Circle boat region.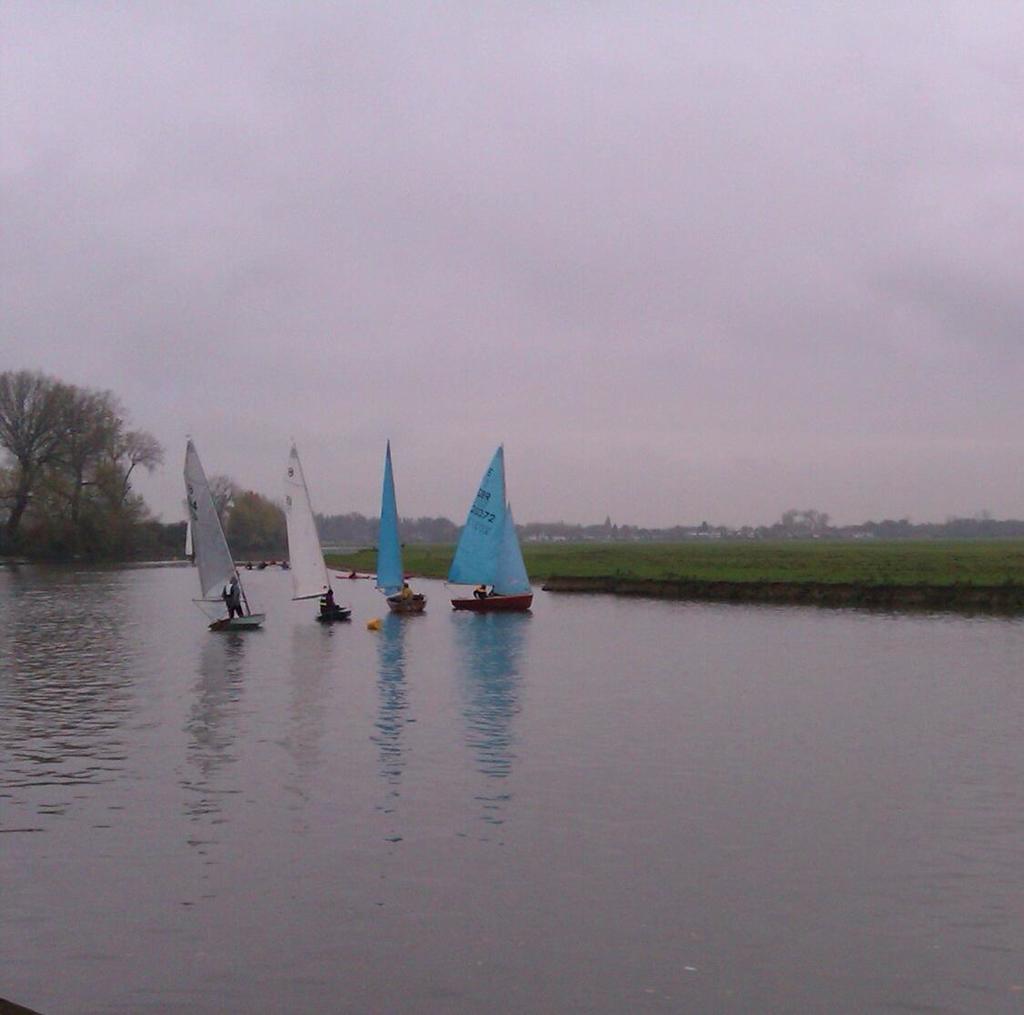
Region: locate(188, 445, 264, 628).
